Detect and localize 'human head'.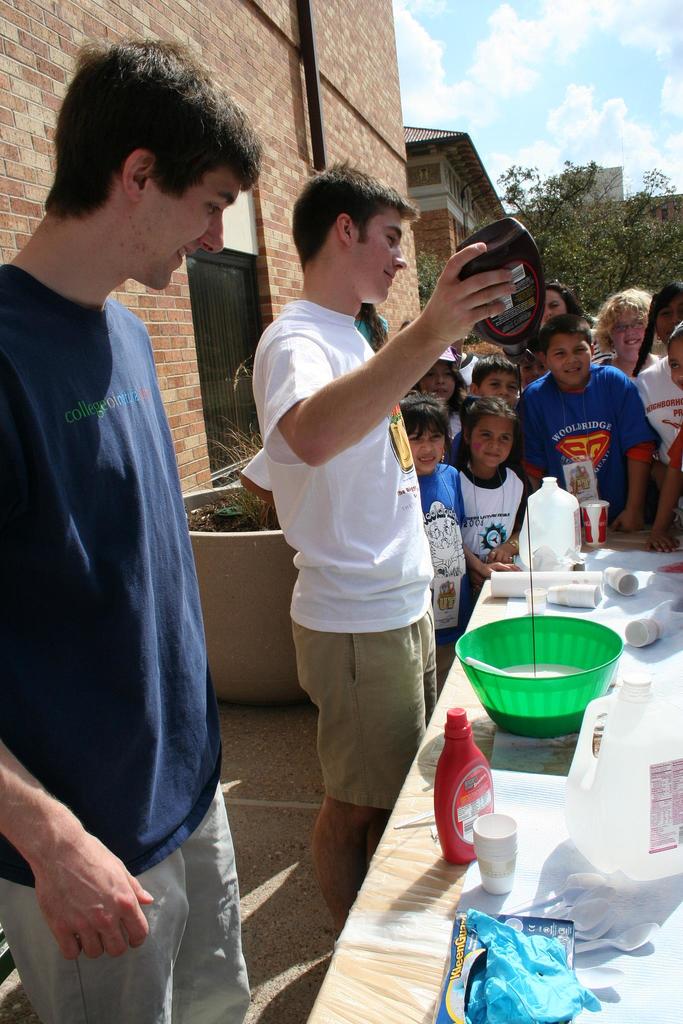
Localized at left=659, top=323, right=682, bottom=391.
